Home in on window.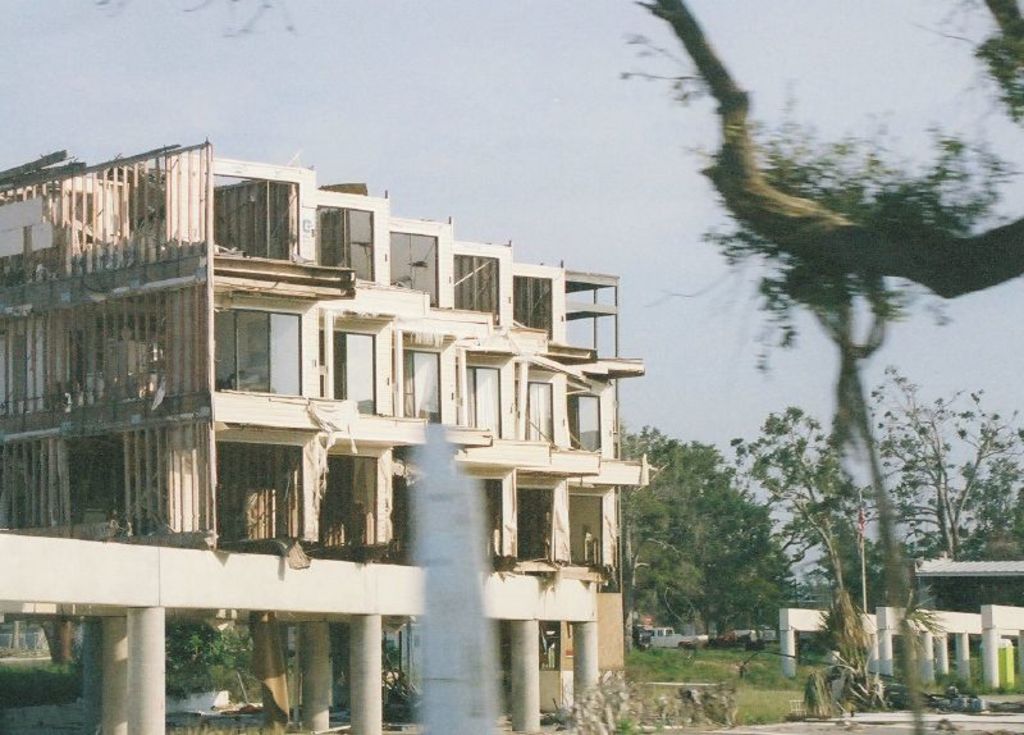
Homed in at (388,346,445,426).
